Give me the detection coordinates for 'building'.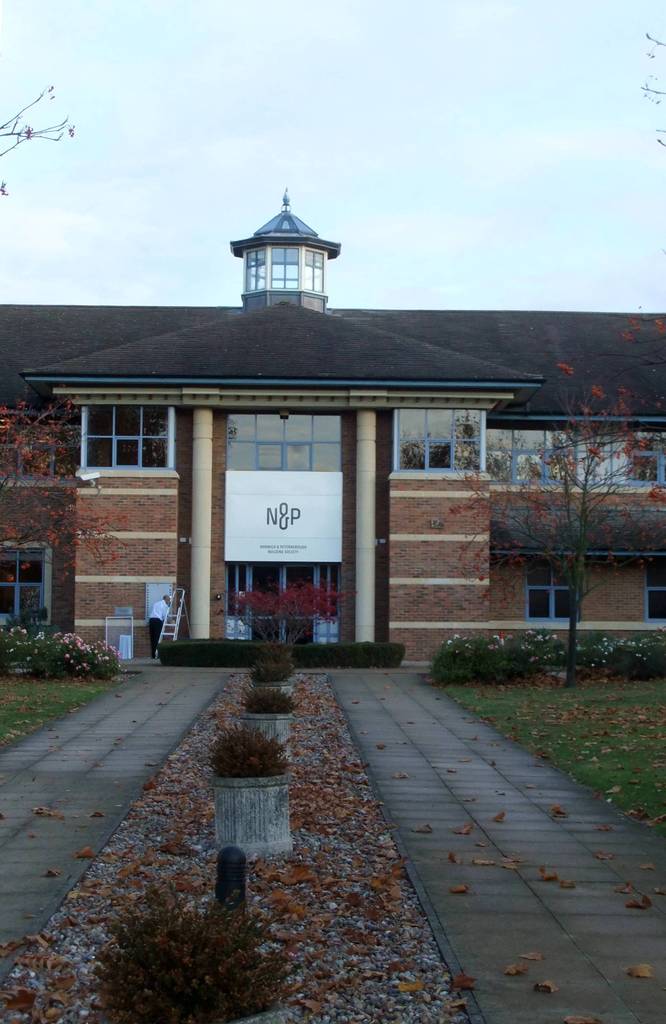
(x1=0, y1=186, x2=665, y2=664).
